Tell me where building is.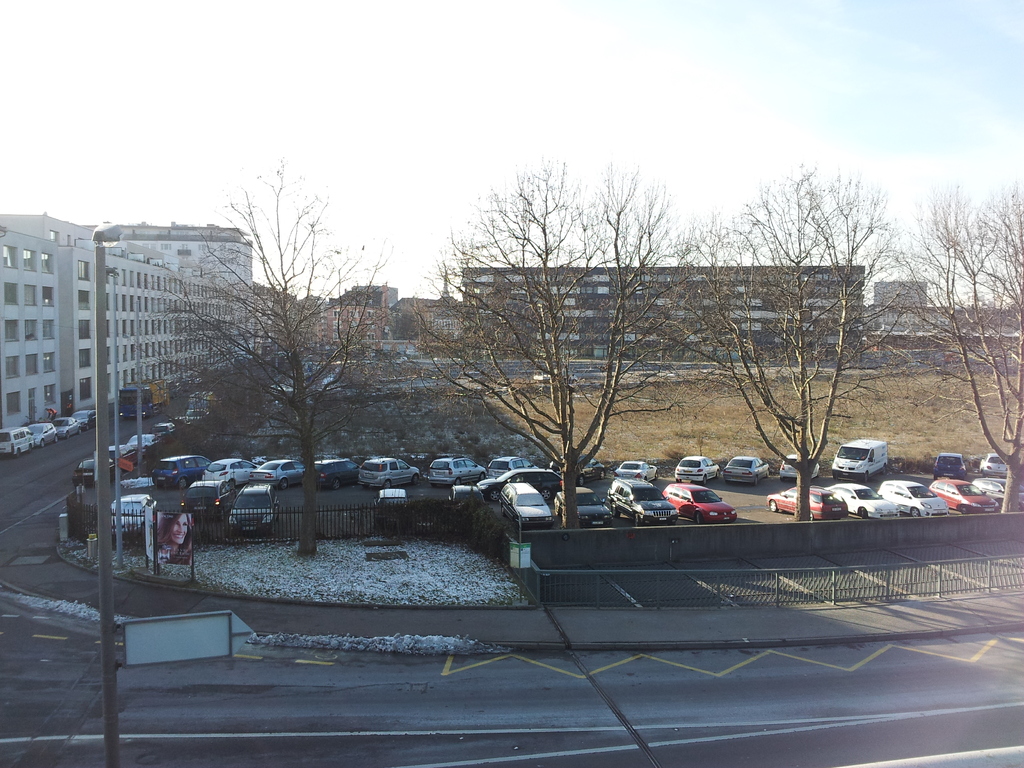
building is at BBox(459, 266, 866, 369).
